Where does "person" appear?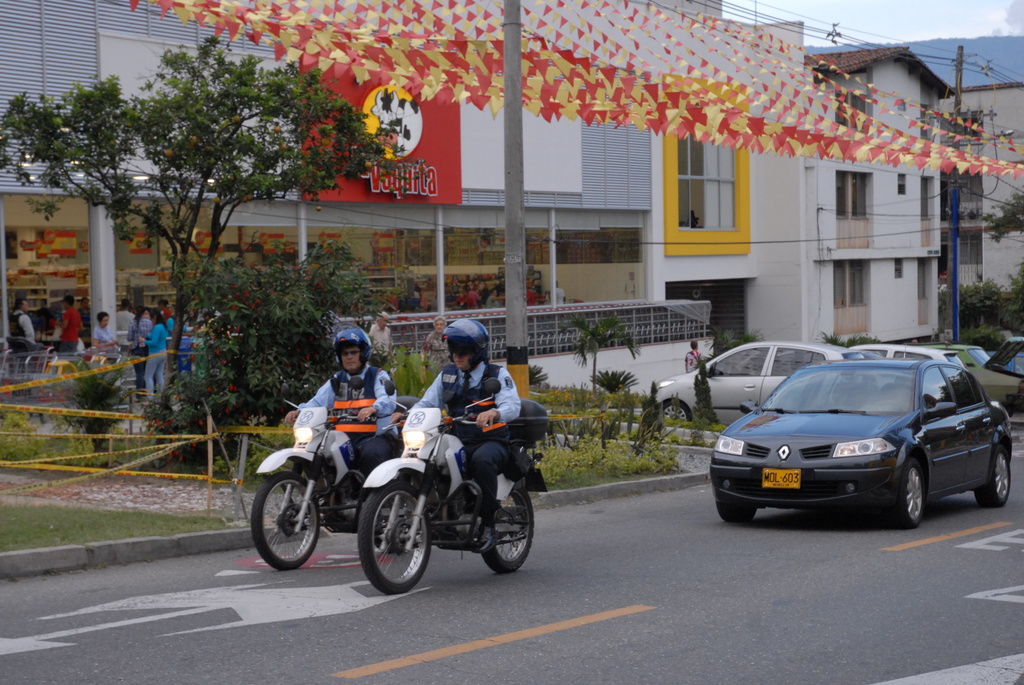
Appears at {"x1": 391, "y1": 317, "x2": 525, "y2": 553}.
